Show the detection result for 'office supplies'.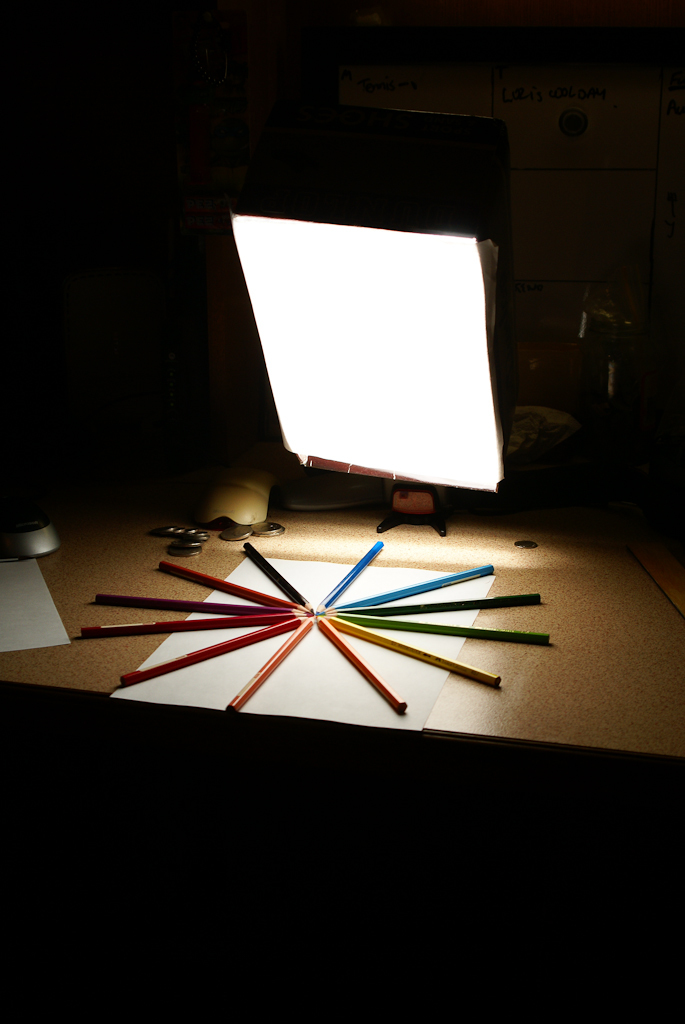
[left=335, top=620, right=558, bottom=636].
